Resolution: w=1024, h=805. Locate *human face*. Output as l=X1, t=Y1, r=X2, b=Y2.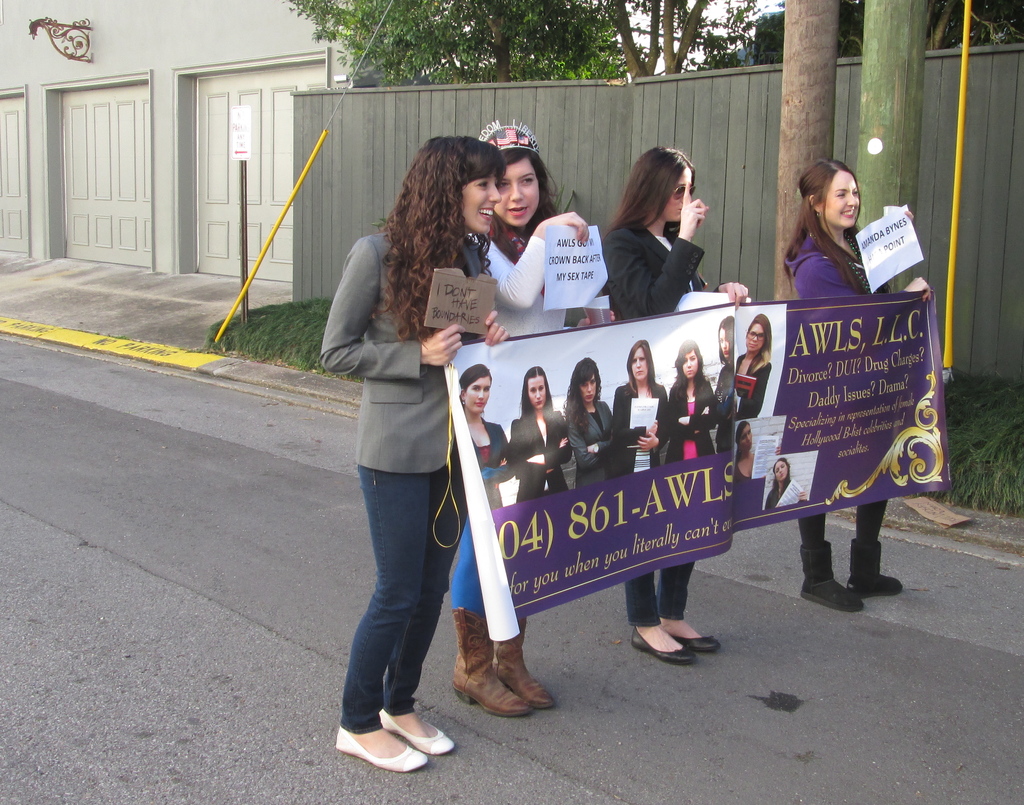
l=739, t=429, r=753, b=451.
